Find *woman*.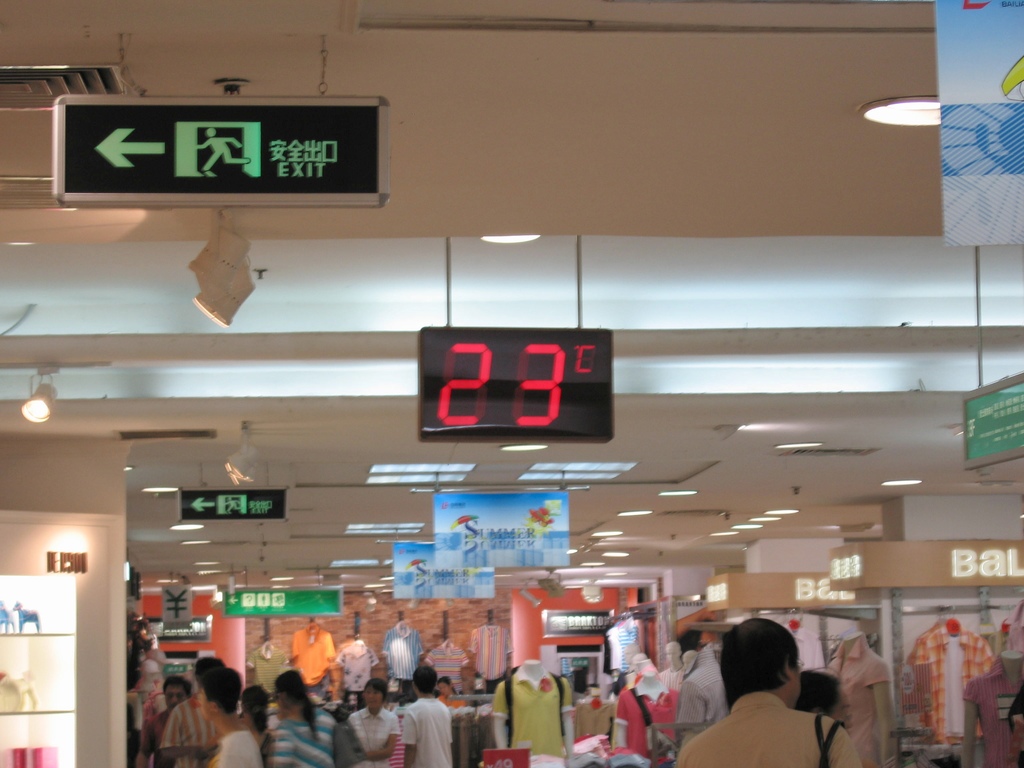
[436,676,470,715].
